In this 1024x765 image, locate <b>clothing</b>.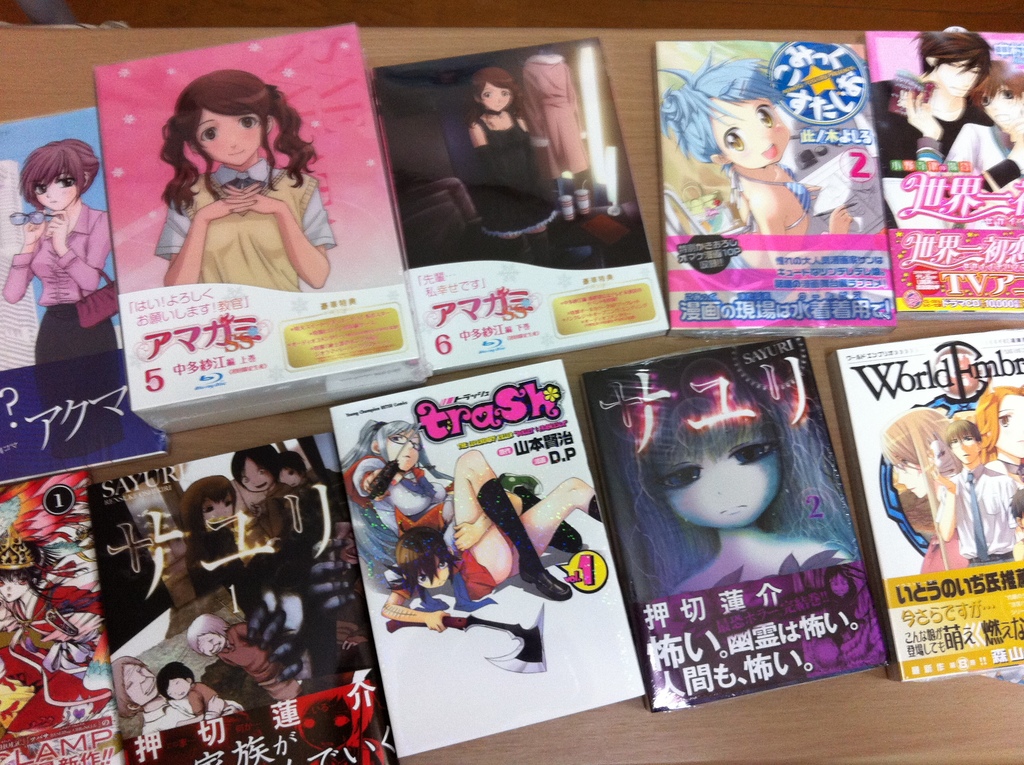
Bounding box: bbox=(14, 595, 102, 672).
